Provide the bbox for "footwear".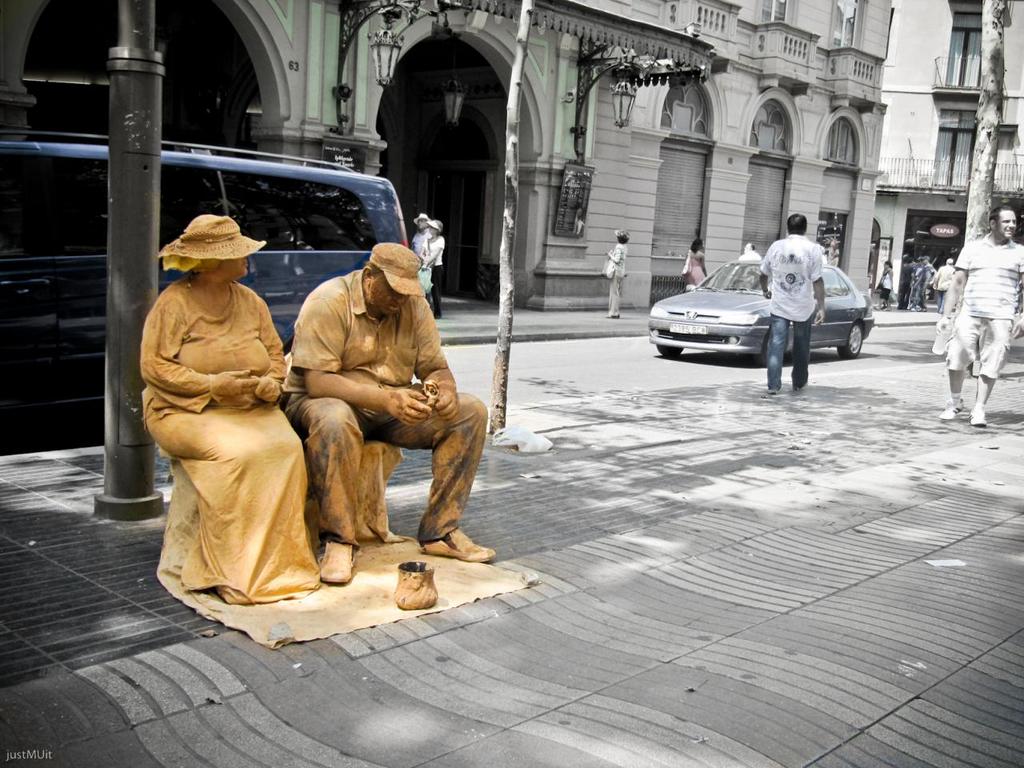
left=968, top=405, right=988, bottom=428.
